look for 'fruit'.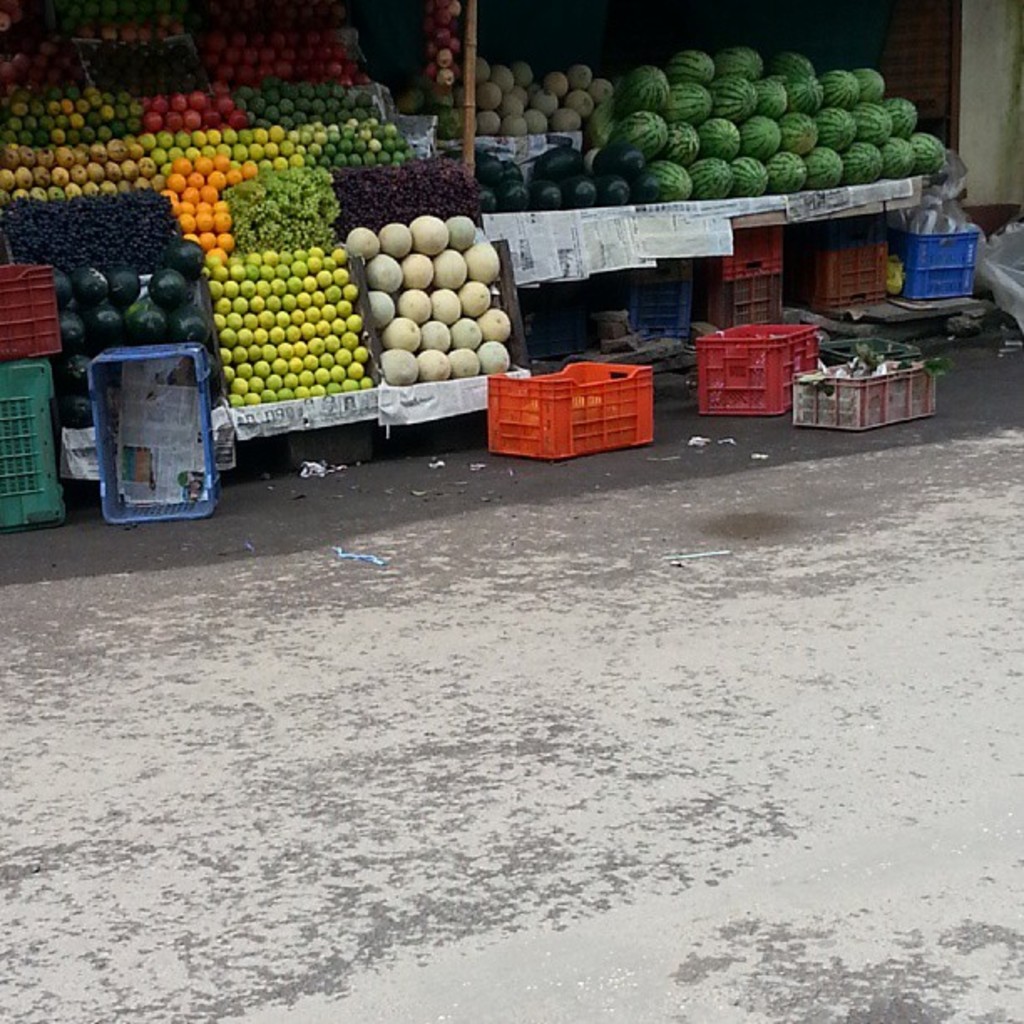
Found: (480,311,510,343).
